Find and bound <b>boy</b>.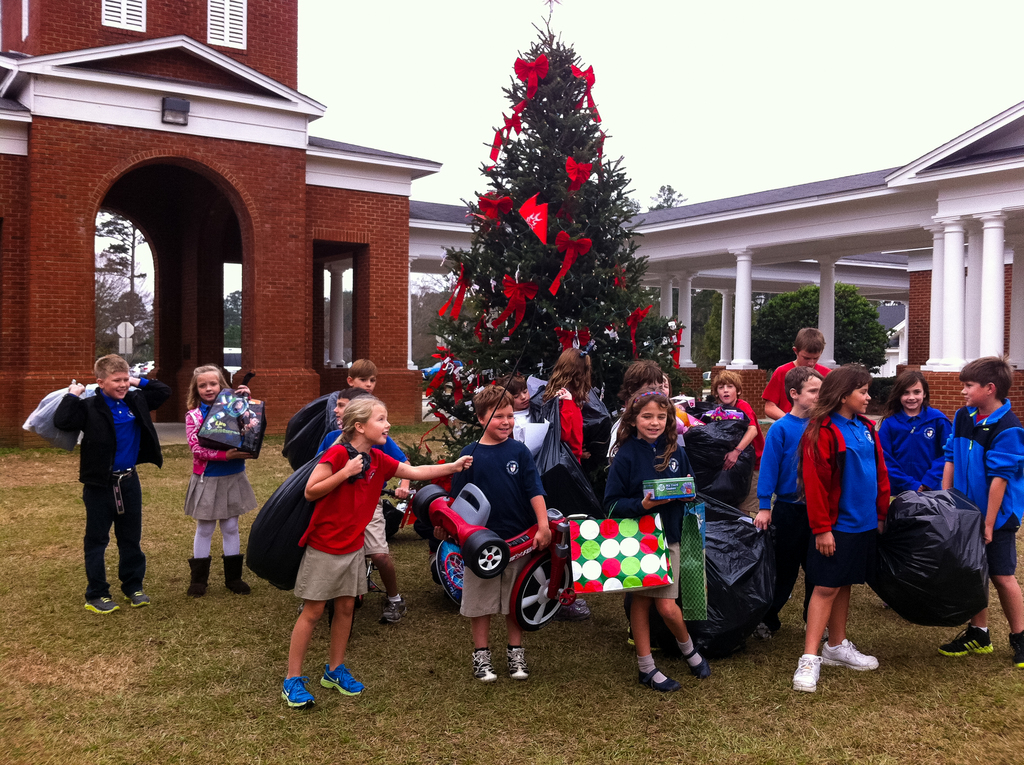
Bound: bbox(314, 390, 413, 627).
